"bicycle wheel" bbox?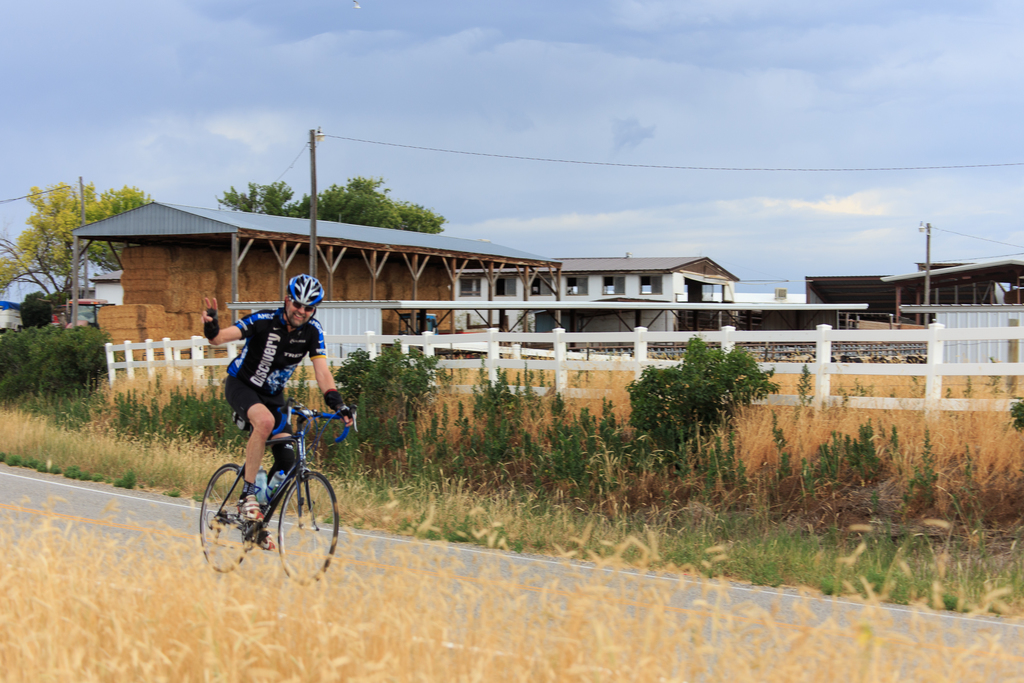
[200, 461, 258, 577]
